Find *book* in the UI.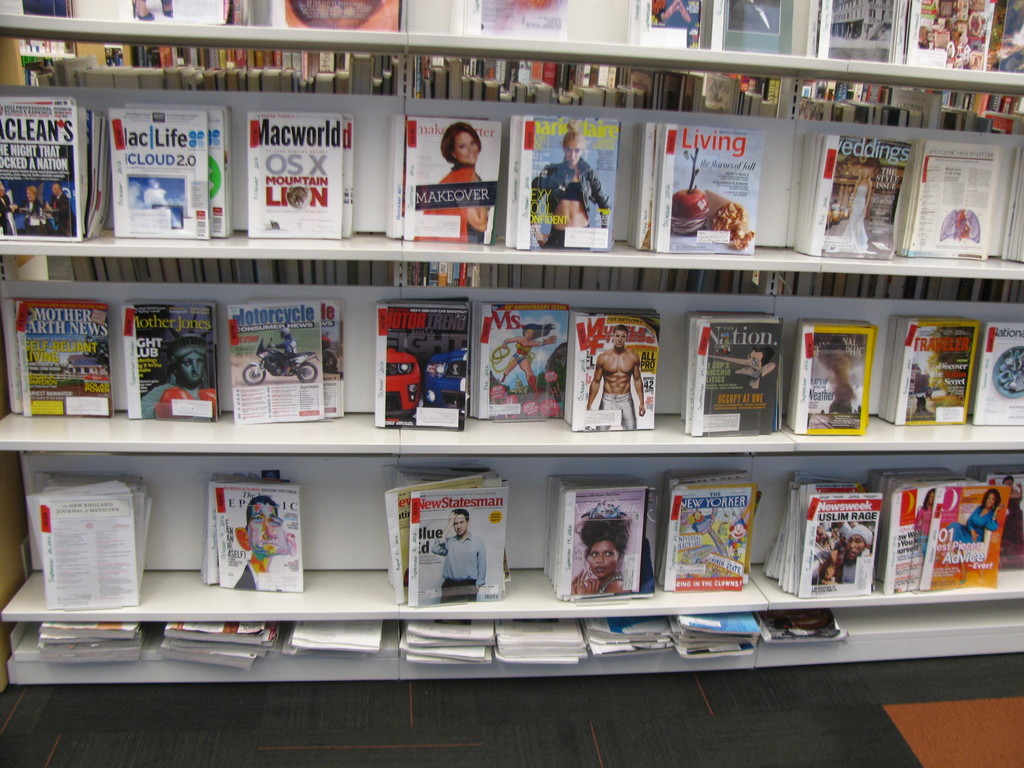
UI element at <box>630,116,756,252</box>.
